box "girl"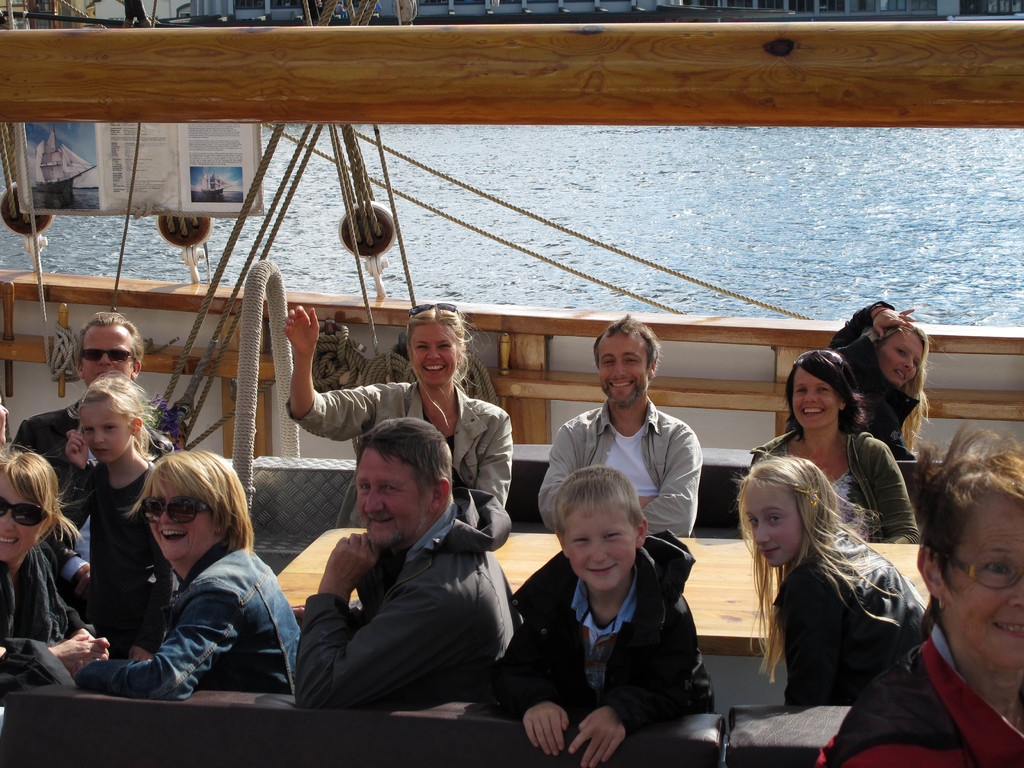
282 303 513 509
